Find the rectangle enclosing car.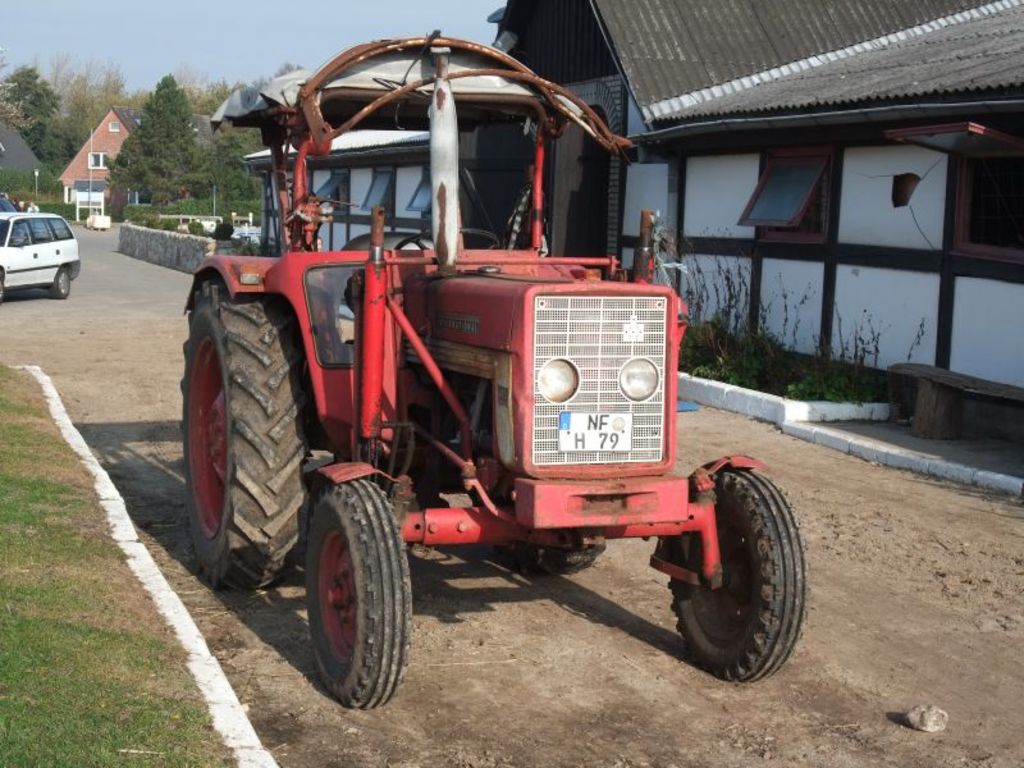
region(0, 197, 84, 289).
